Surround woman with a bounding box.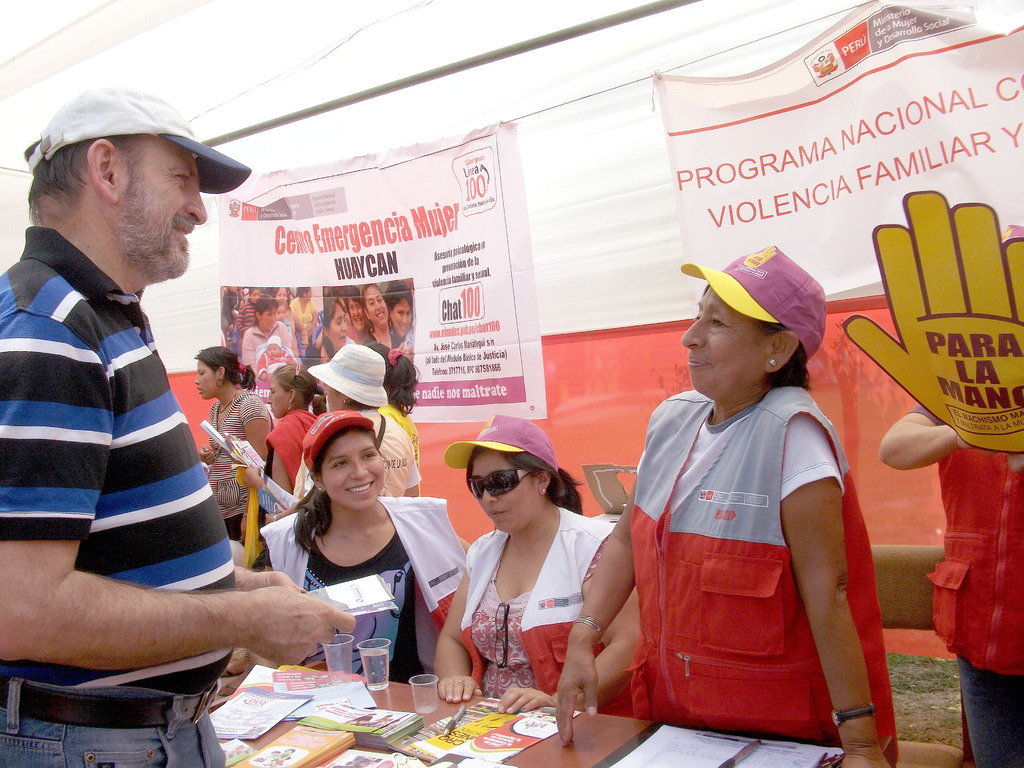
<region>285, 349, 424, 504</region>.
